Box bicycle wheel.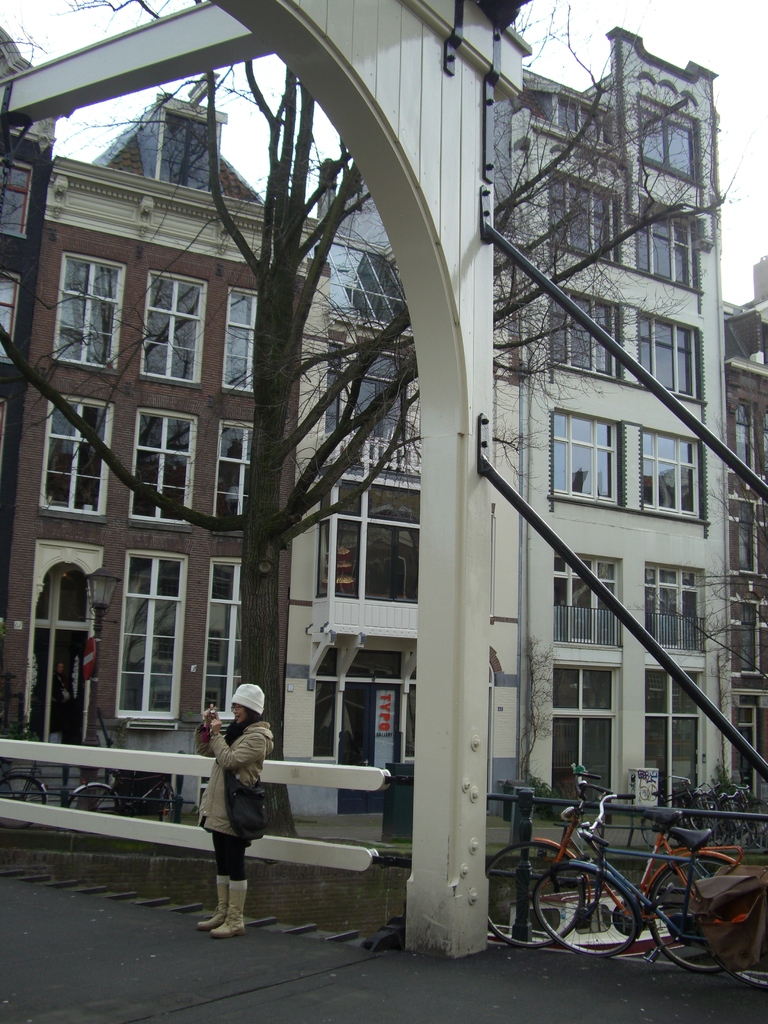
crop(67, 786, 125, 819).
